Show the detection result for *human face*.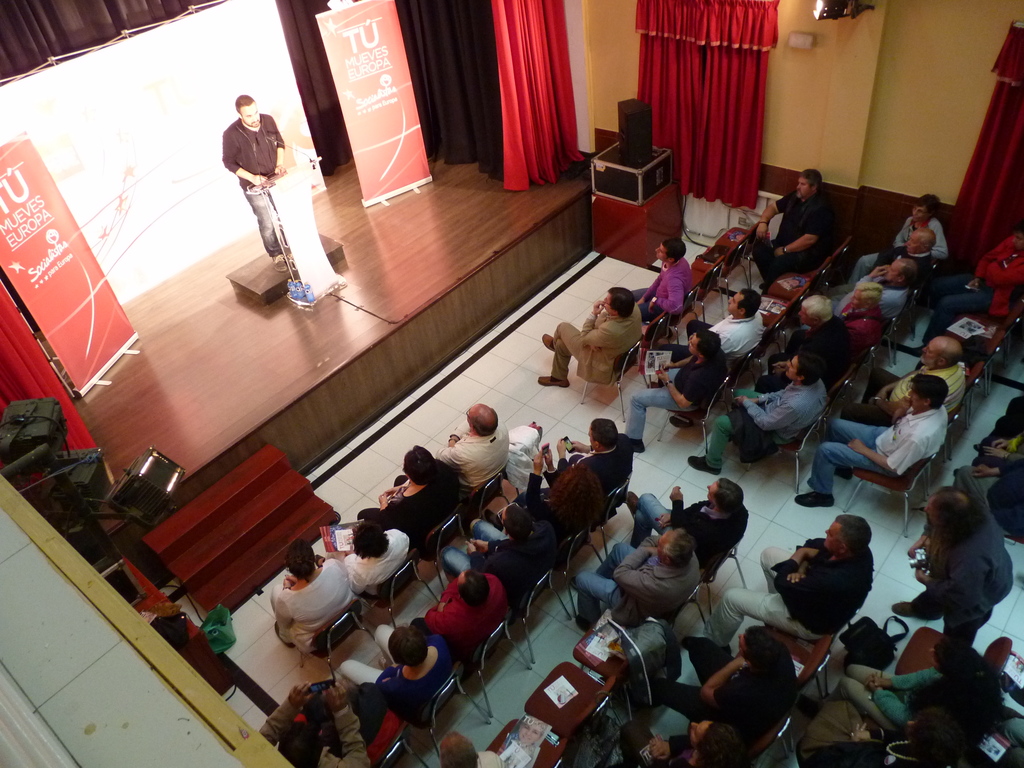
x1=786 y1=355 x2=799 y2=378.
